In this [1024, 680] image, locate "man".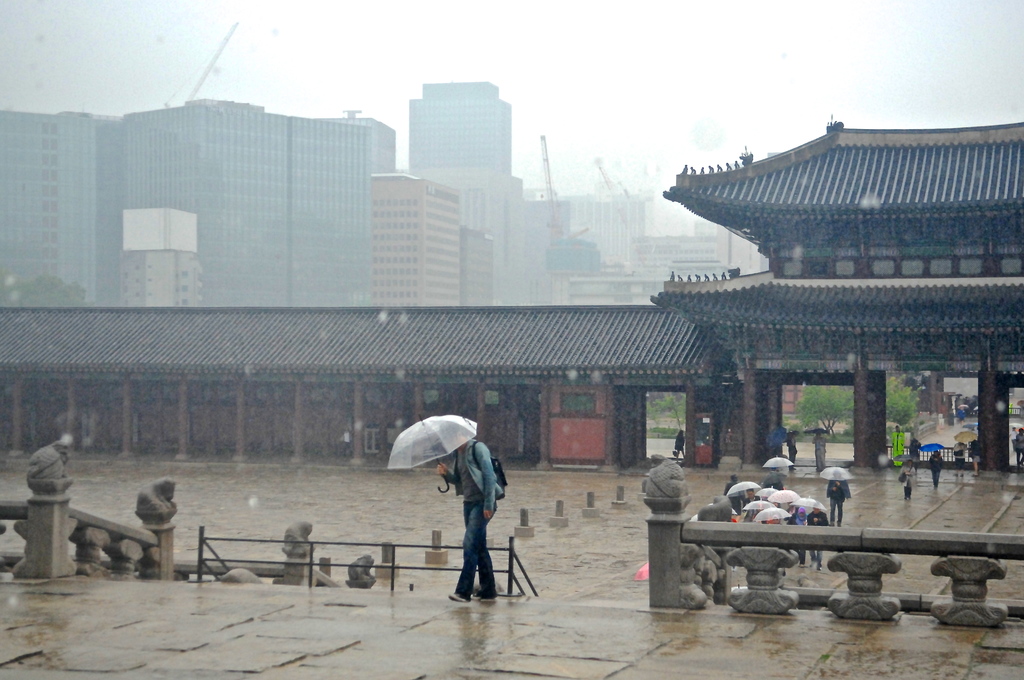
Bounding box: <region>788, 430, 800, 469</region>.
